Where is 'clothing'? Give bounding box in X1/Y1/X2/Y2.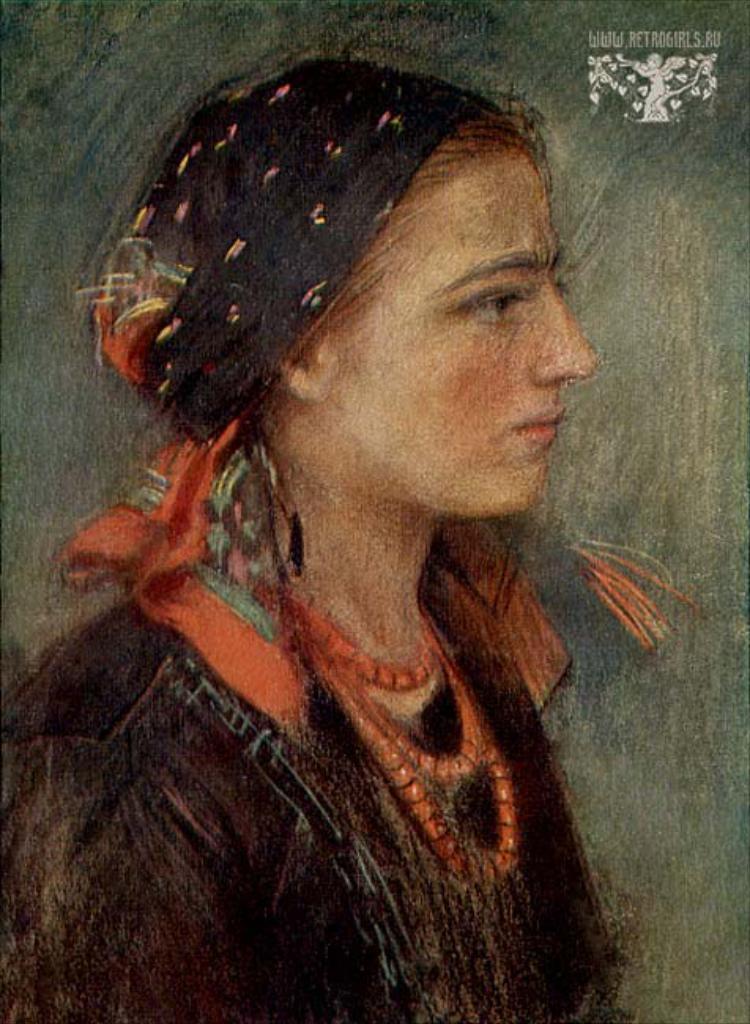
0/611/681/1022.
